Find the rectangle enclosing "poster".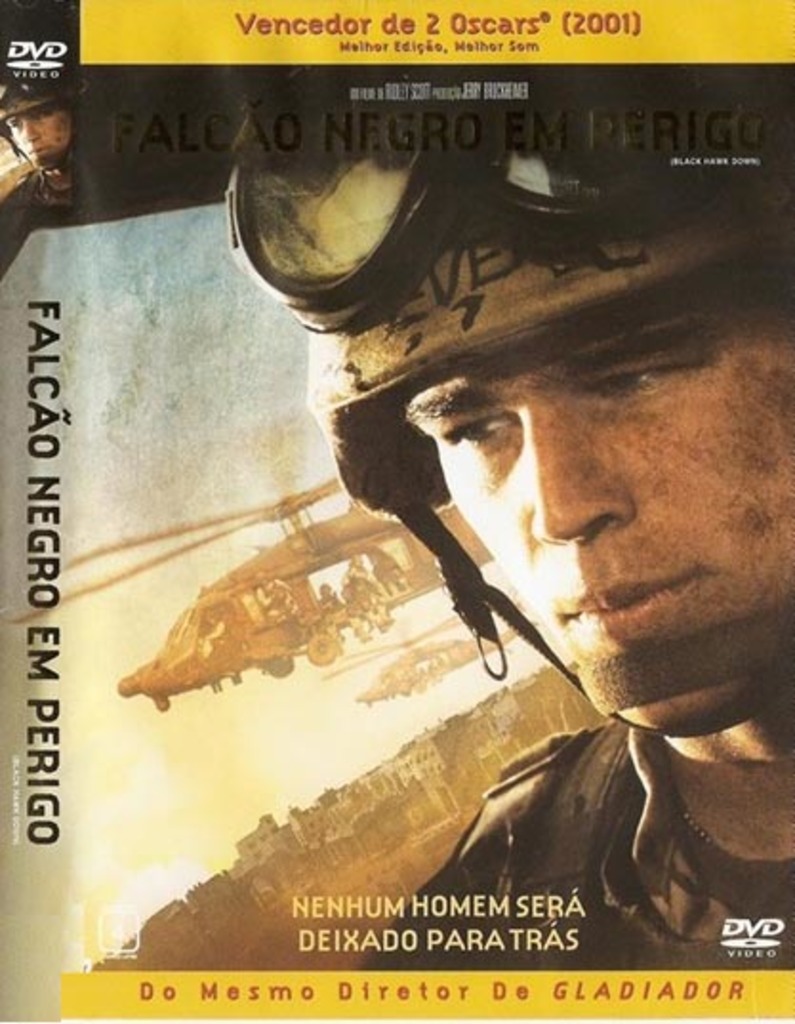
rect(0, 0, 793, 1022).
